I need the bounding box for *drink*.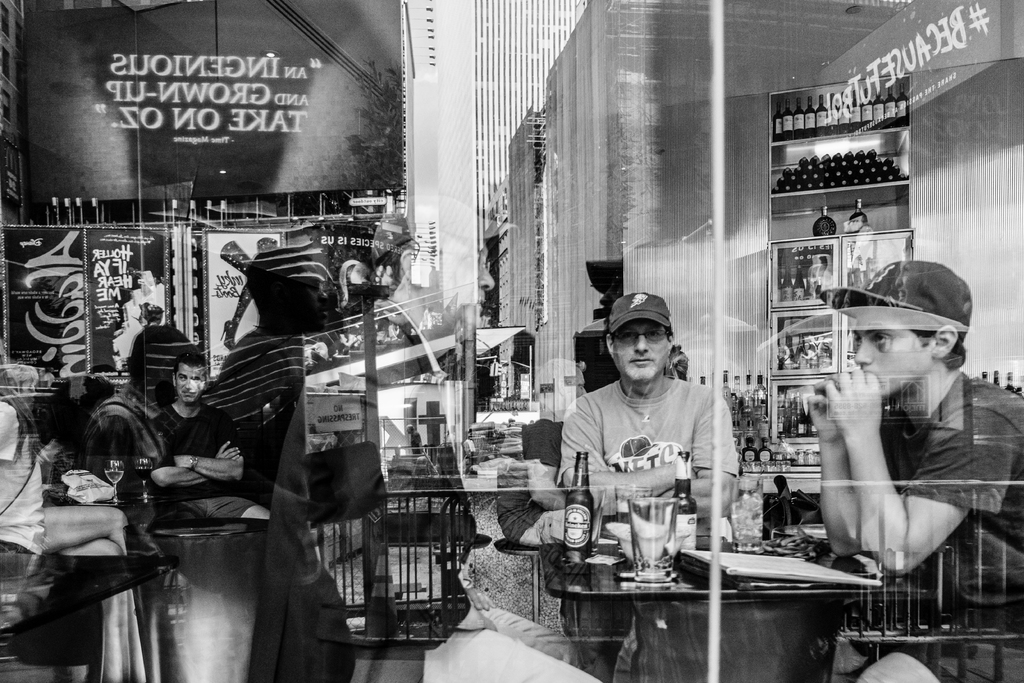
Here it is: 616 504 633 523.
